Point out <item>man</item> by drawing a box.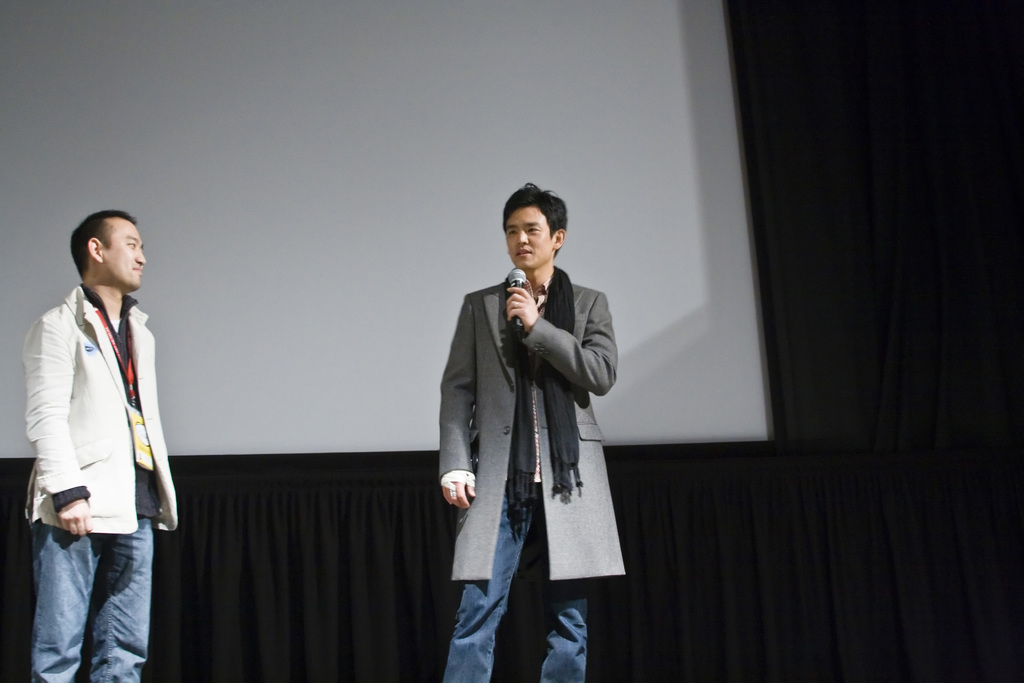
crop(21, 208, 181, 682).
